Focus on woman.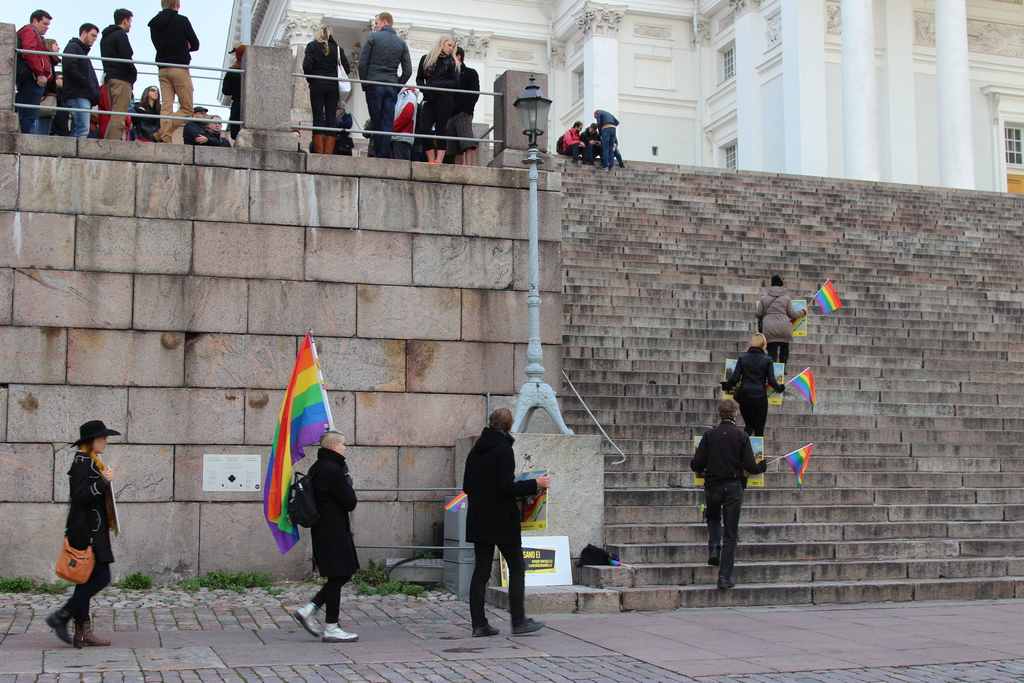
Focused at l=138, t=86, r=164, b=147.
